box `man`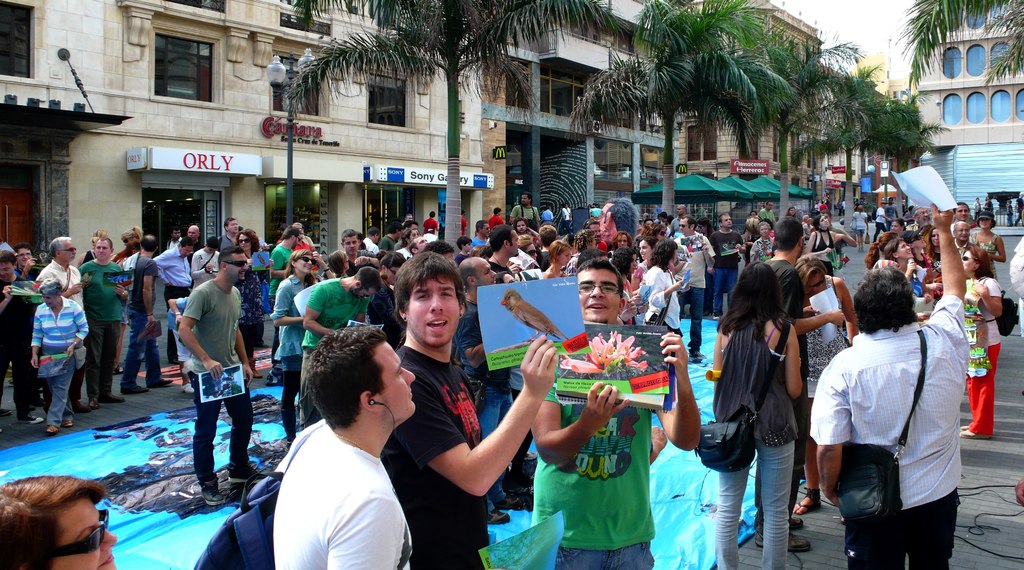
(807, 203, 970, 569)
